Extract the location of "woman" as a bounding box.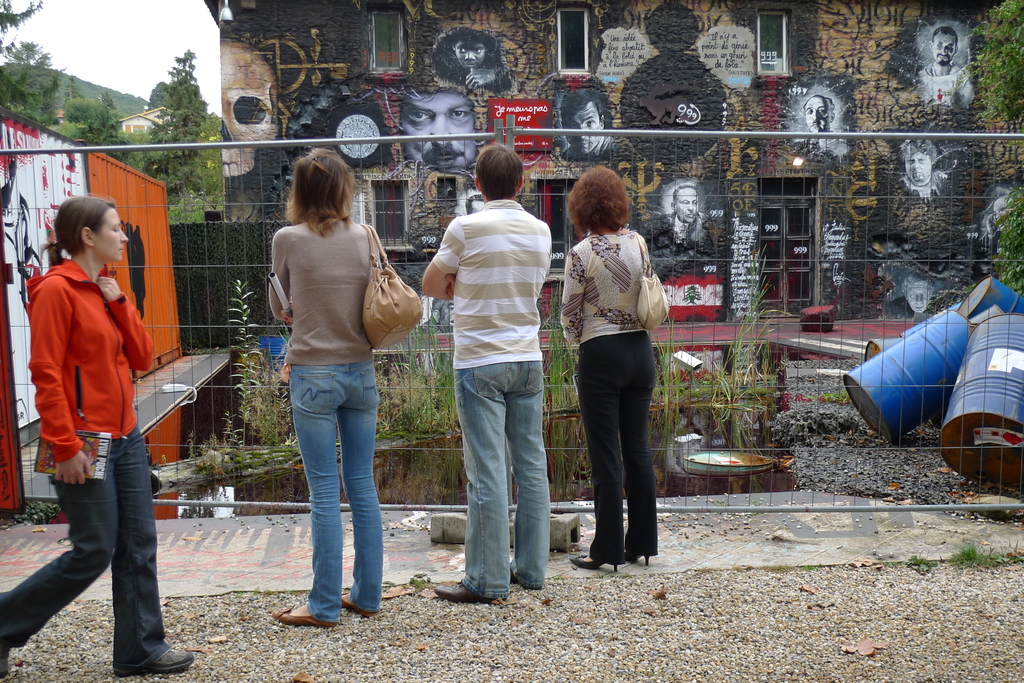
[left=0, top=204, right=200, bottom=680].
